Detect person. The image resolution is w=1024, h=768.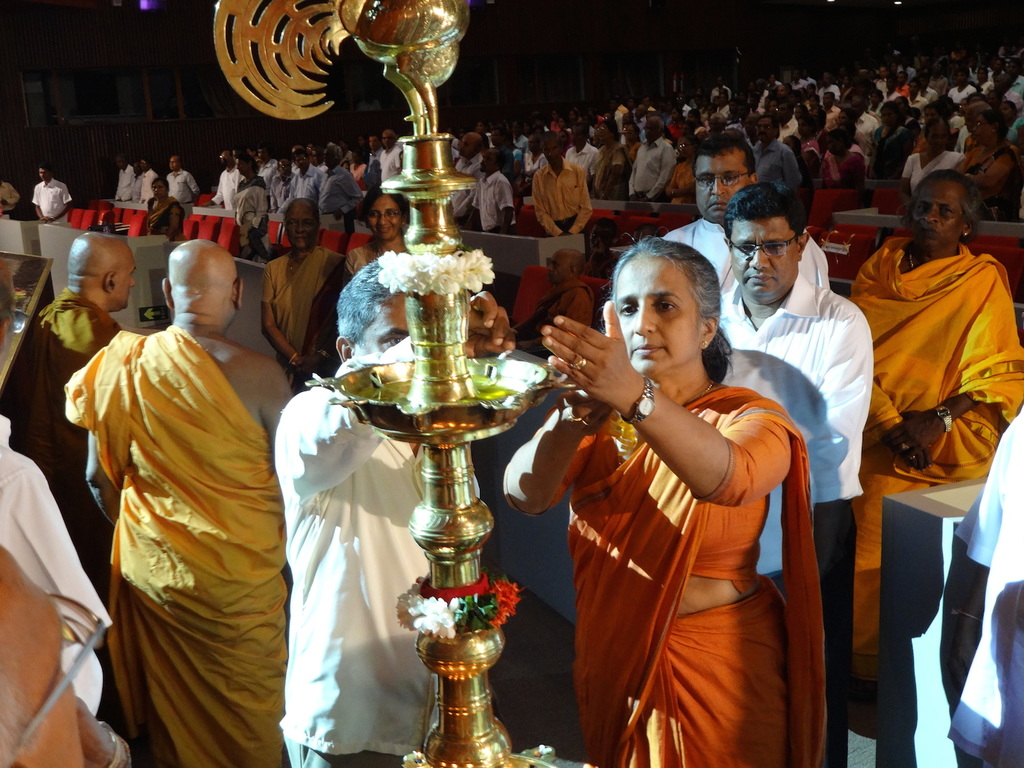
(529,129,602,245).
